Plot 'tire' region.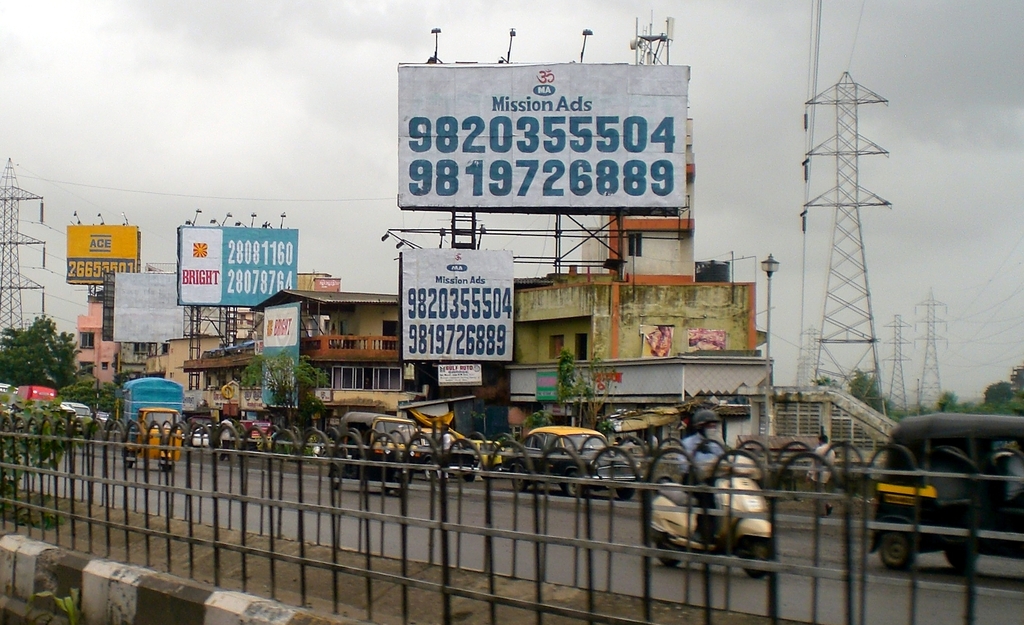
Plotted at rect(392, 478, 406, 495).
